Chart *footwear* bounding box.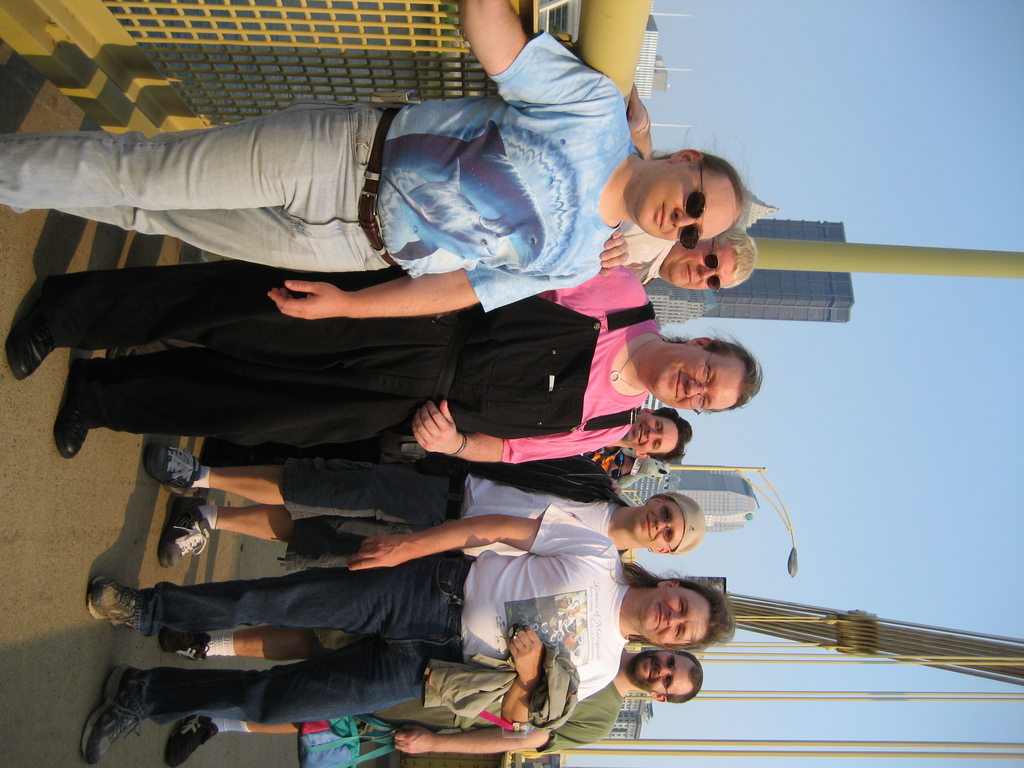
Charted: region(84, 575, 133, 627).
